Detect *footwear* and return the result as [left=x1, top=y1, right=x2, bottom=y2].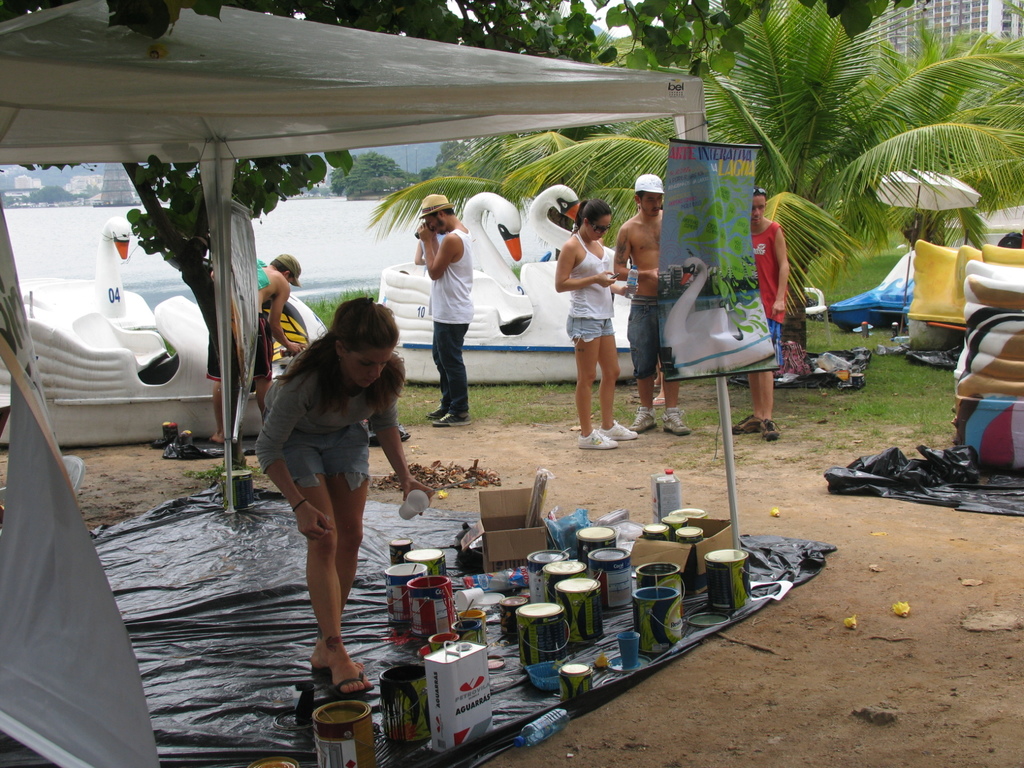
[left=425, top=408, right=474, bottom=428].
